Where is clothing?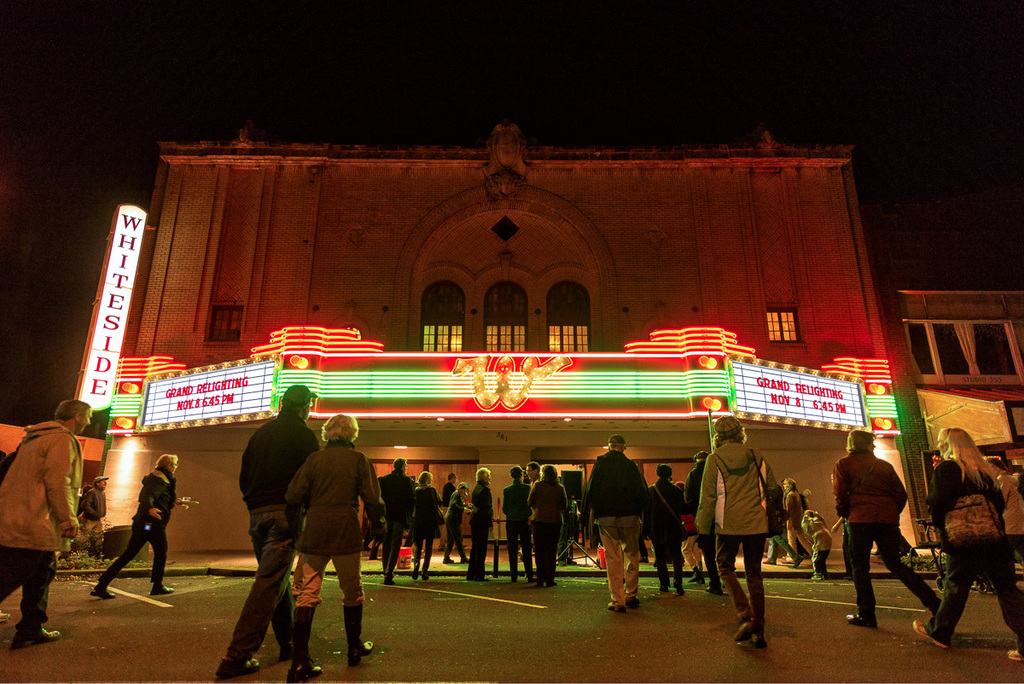
[left=834, top=443, right=905, bottom=523].
